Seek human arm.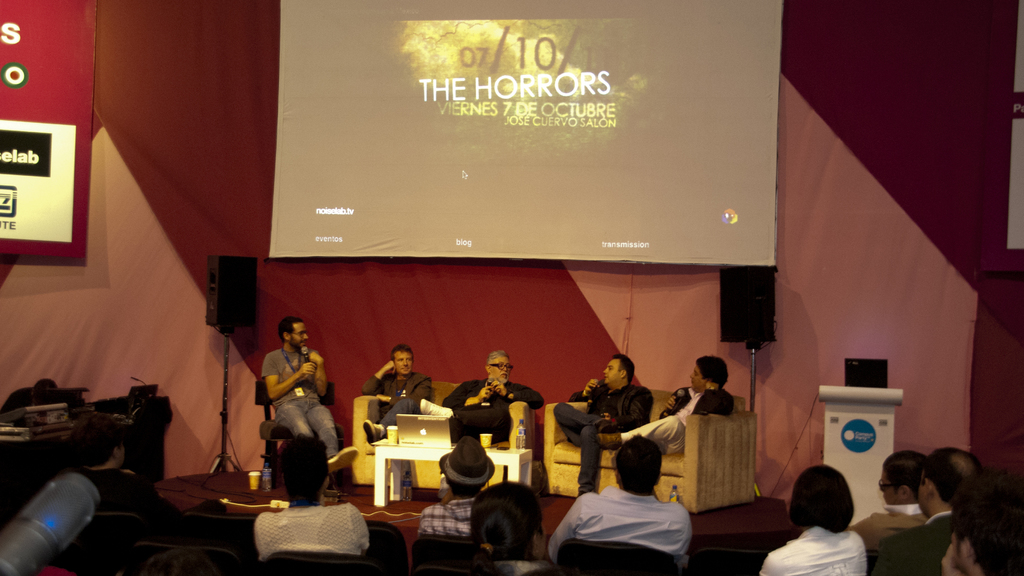
region(347, 495, 369, 555).
